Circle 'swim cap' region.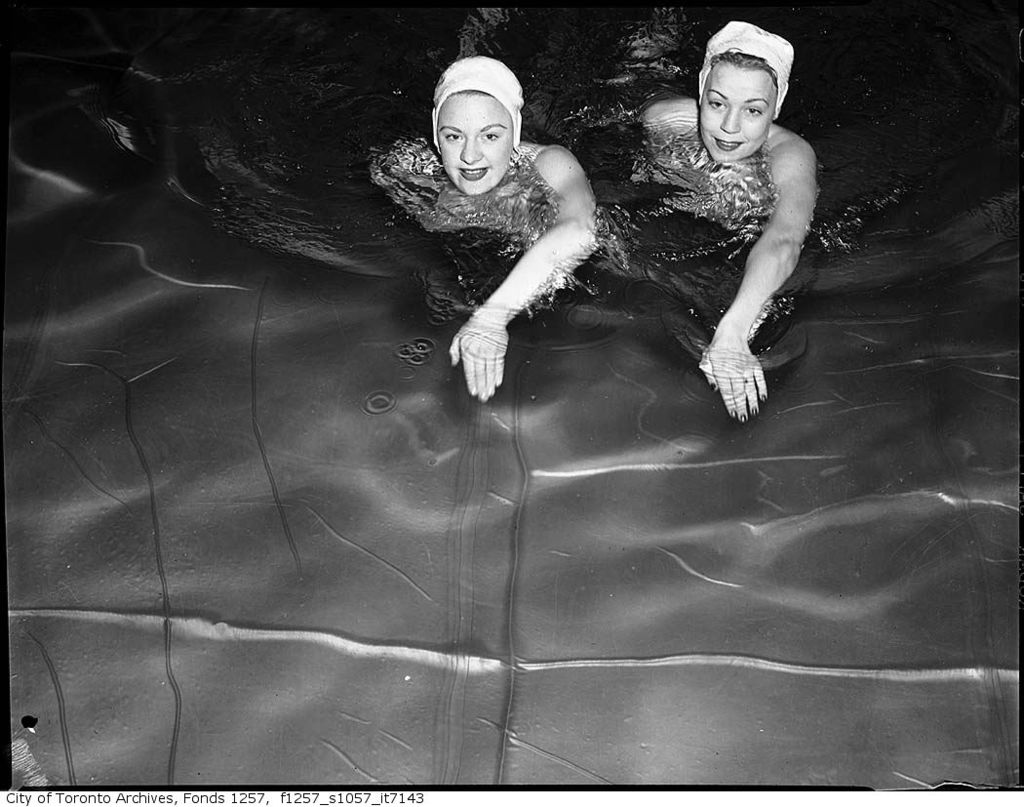
Region: locate(429, 54, 521, 148).
